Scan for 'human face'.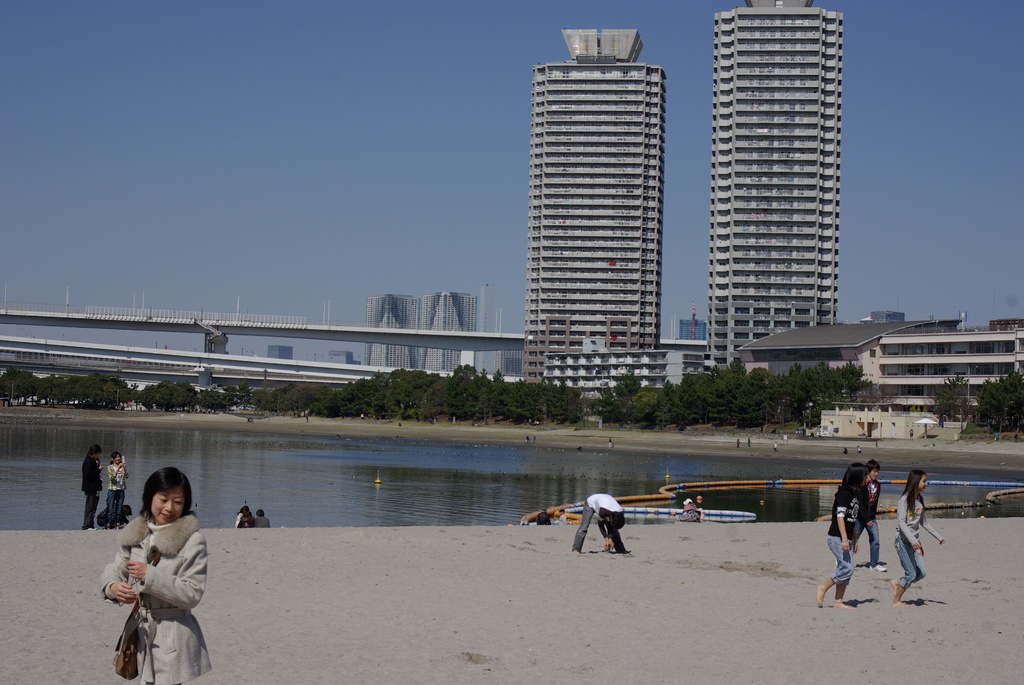
Scan result: bbox=[871, 467, 879, 477].
